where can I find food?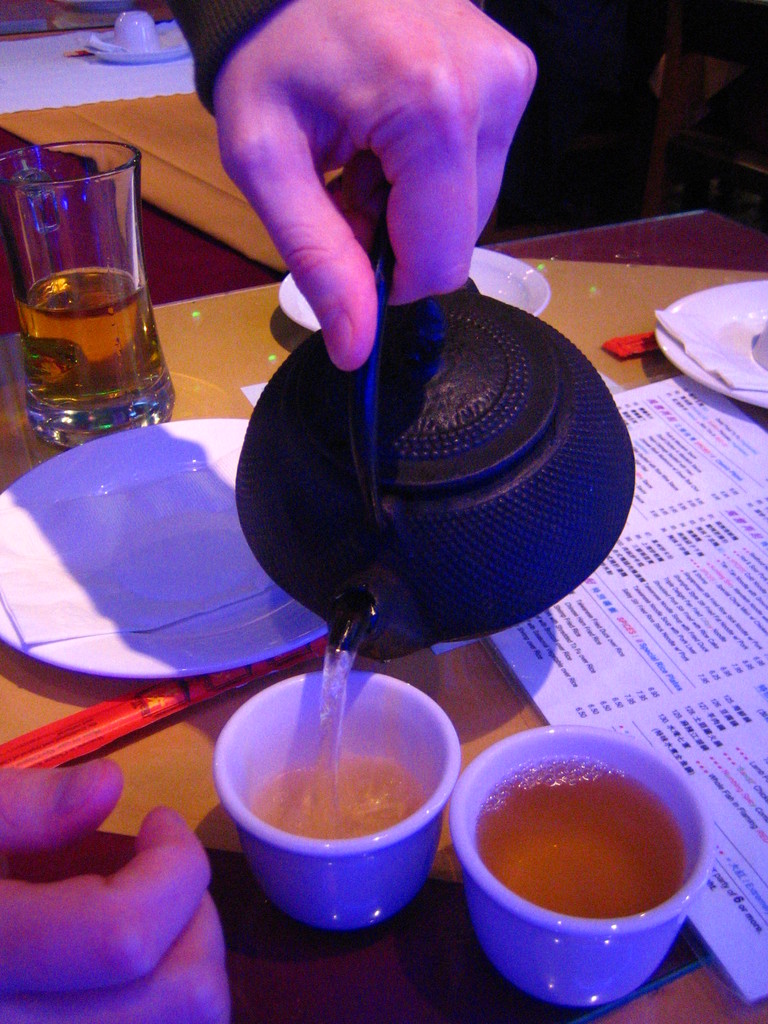
You can find it at pyautogui.locateOnScreen(447, 723, 696, 897).
